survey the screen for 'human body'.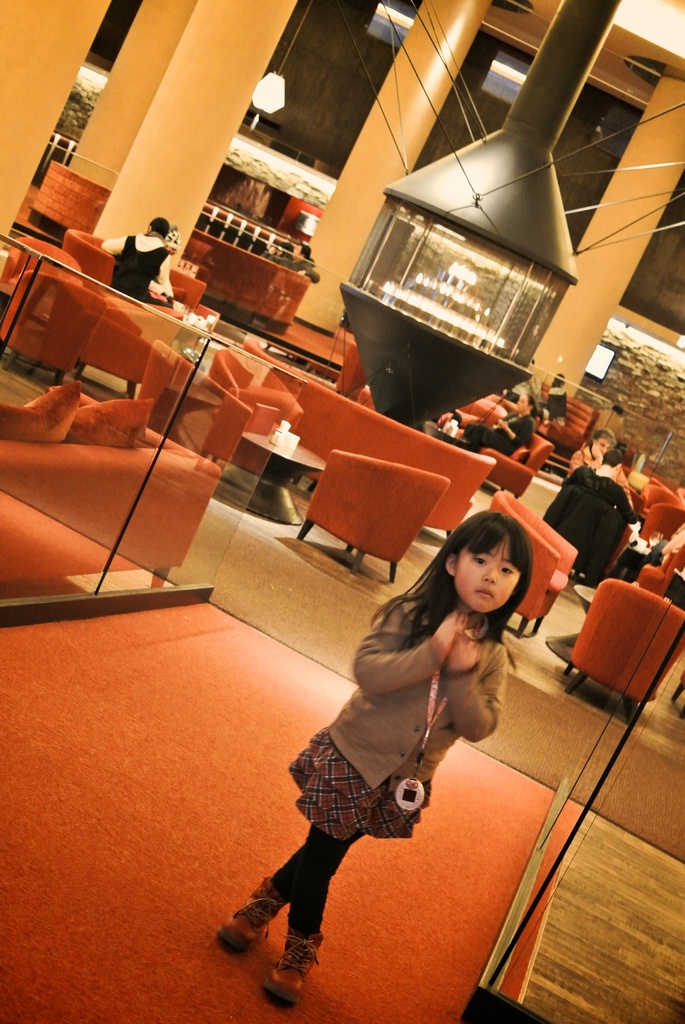
Survey found: [242,524,535,979].
